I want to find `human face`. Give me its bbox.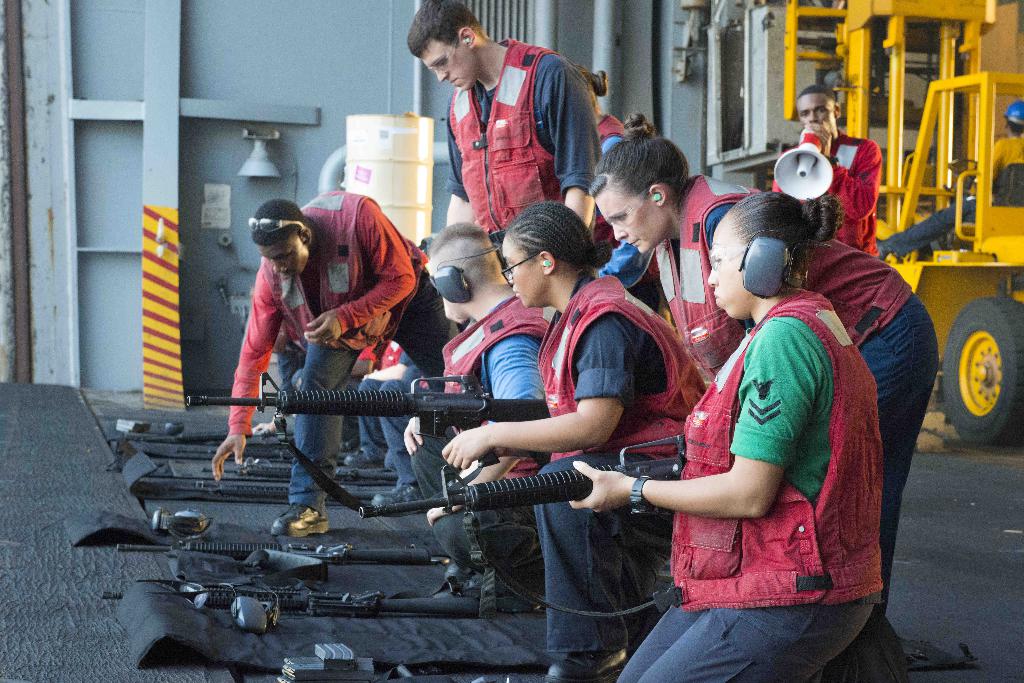
(x1=796, y1=93, x2=836, y2=136).
